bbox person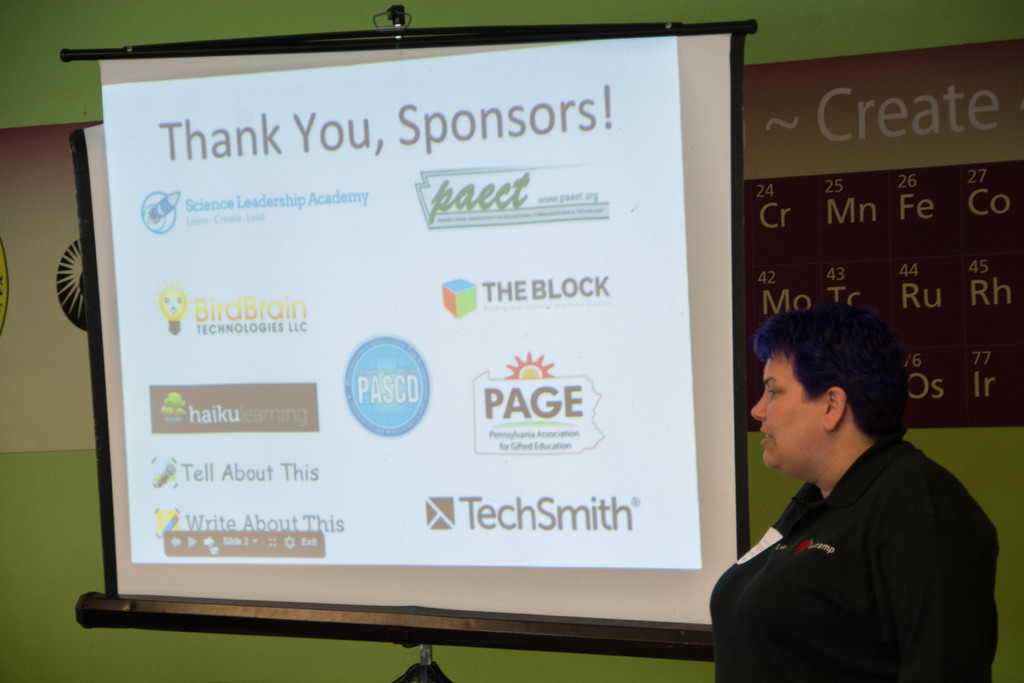
BBox(712, 304, 1003, 682)
